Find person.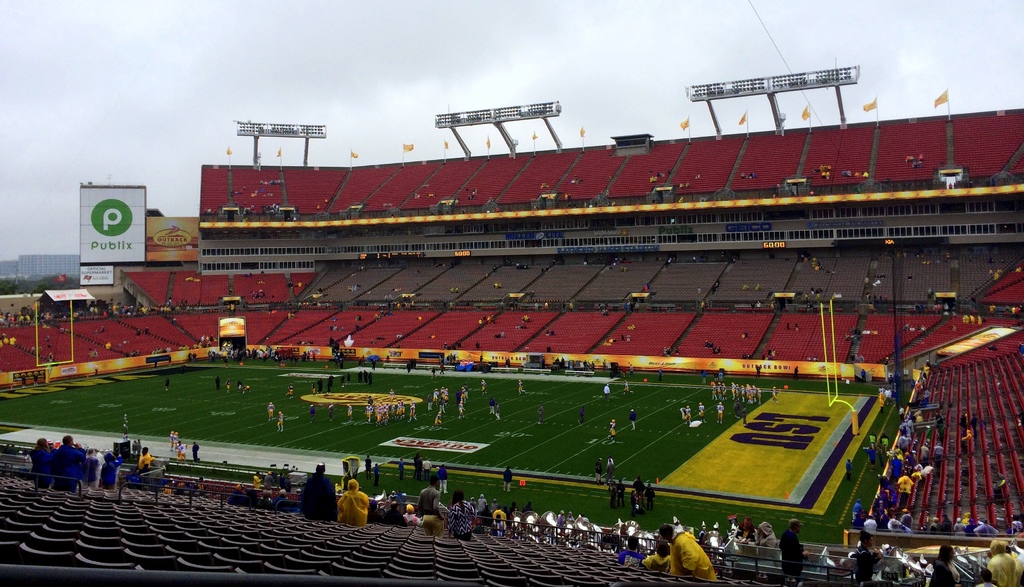
605,387,607,401.
